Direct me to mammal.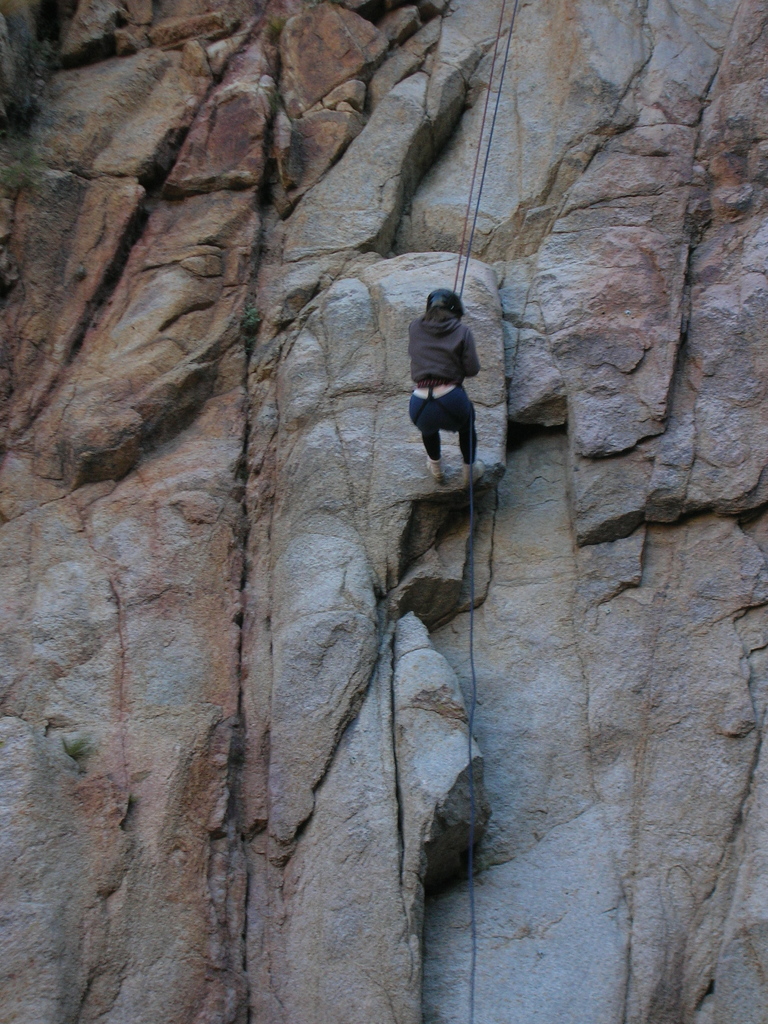
Direction: [x1=406, y1=275, x2=490, y2=468].
